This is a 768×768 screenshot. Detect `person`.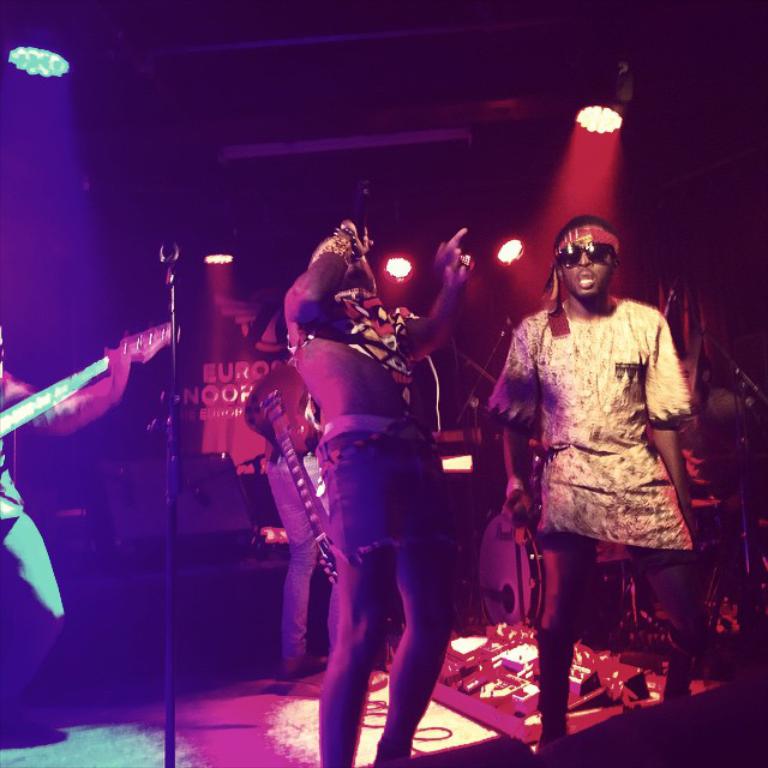
<region>0, 320, 125, 754</region>.
